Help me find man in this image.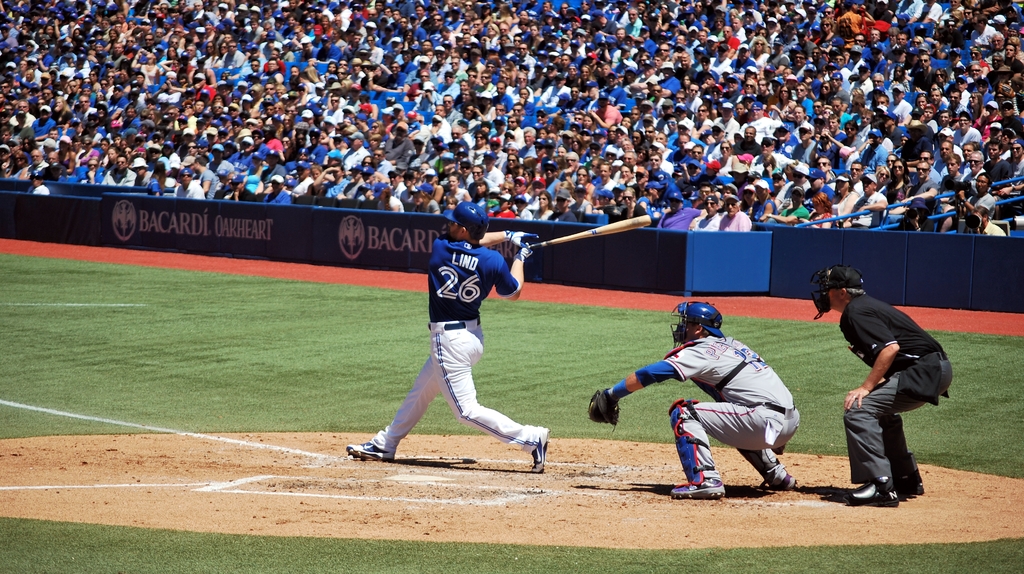
Found it: (95, 18, 113, 44).
